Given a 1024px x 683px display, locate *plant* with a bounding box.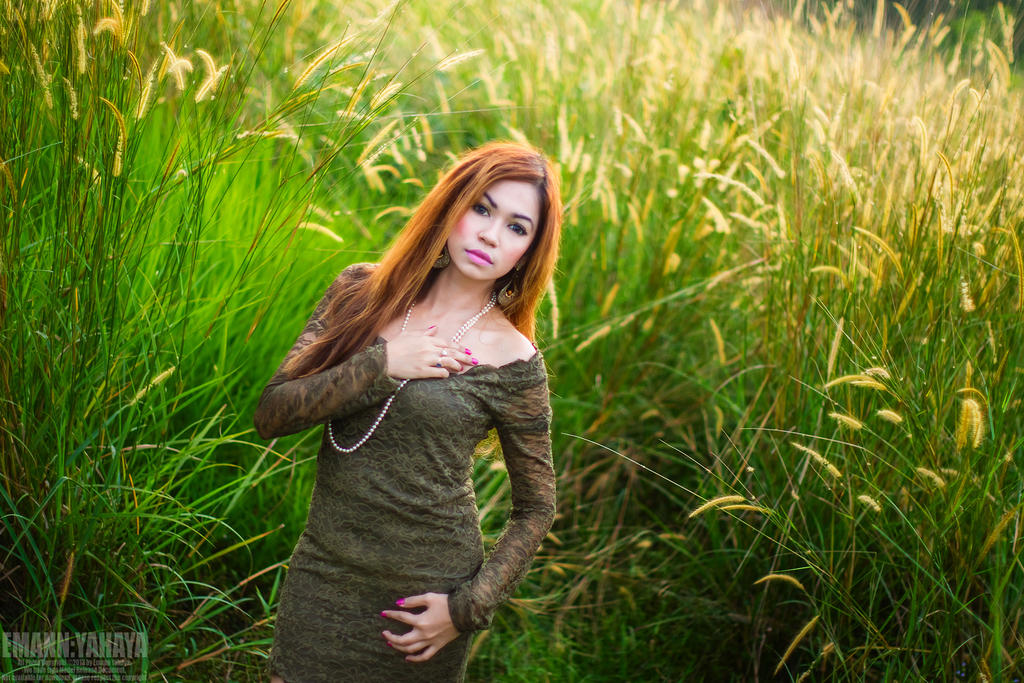
Located: bbox=(0, 0, 1023, 682).
